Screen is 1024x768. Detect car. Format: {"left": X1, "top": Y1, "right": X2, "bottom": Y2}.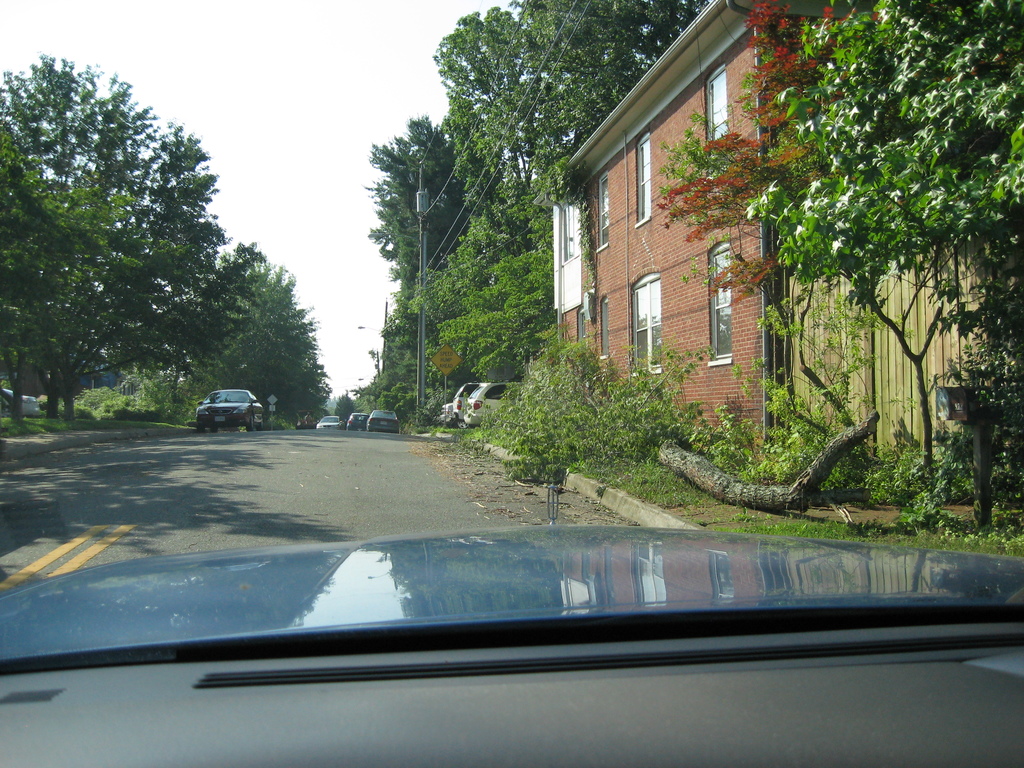
{"left": 0, "top": 484, "right": 1023, "bottom": 767}.
